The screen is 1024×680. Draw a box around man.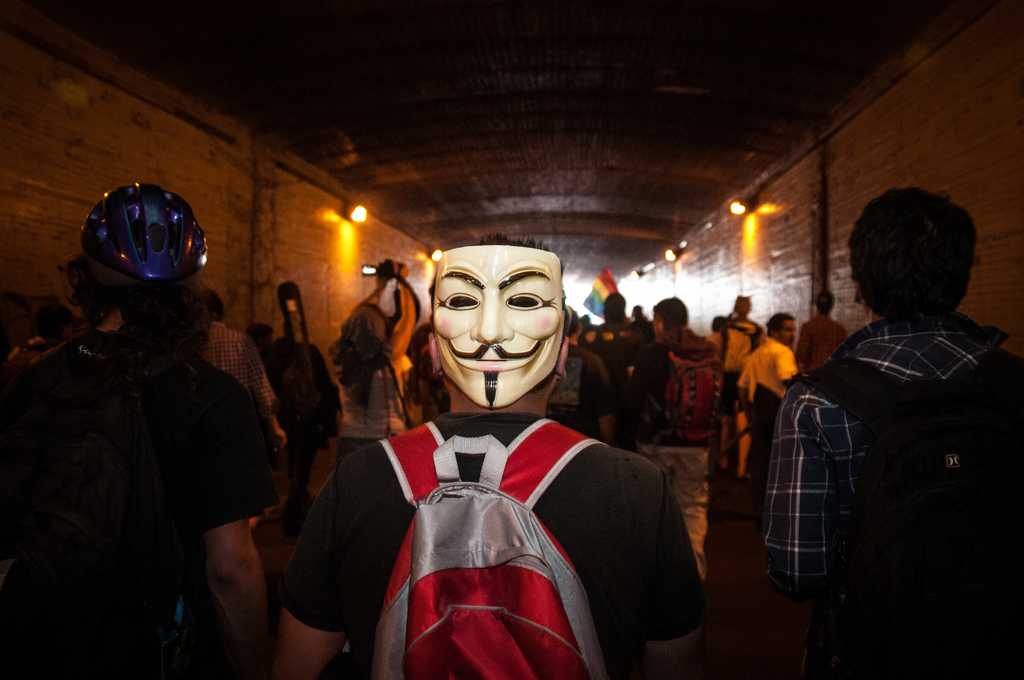
rect(548, 306, 616, 444).
